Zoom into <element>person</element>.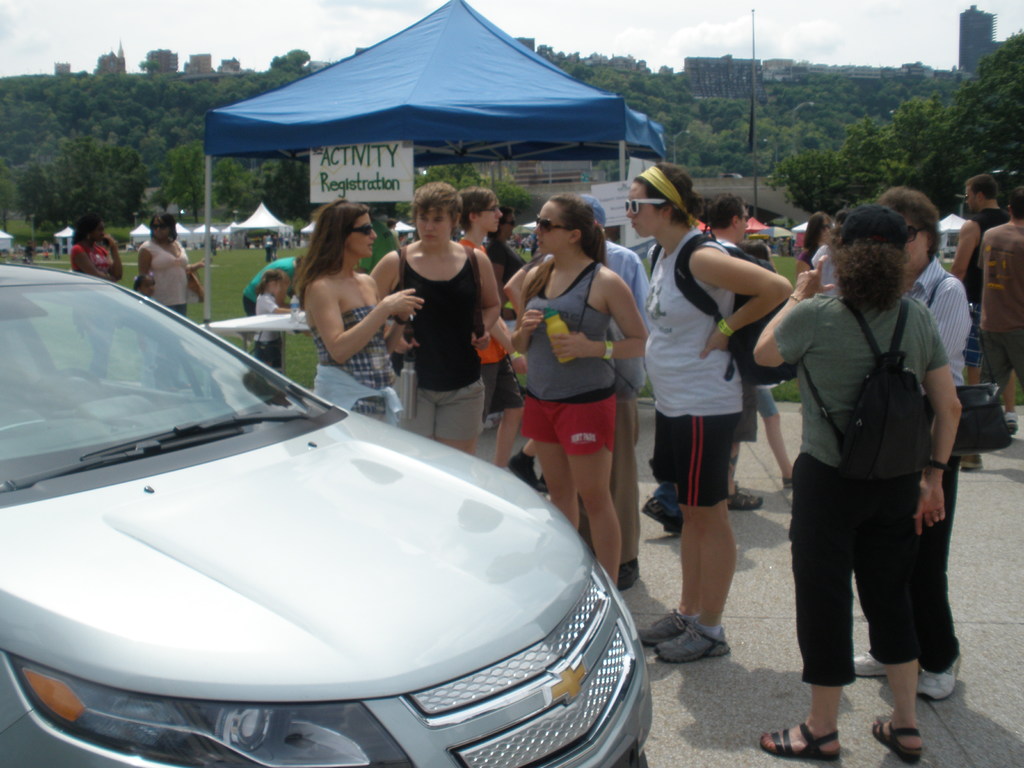
Zoom target: bbox=(49, 239, 65, 260).
